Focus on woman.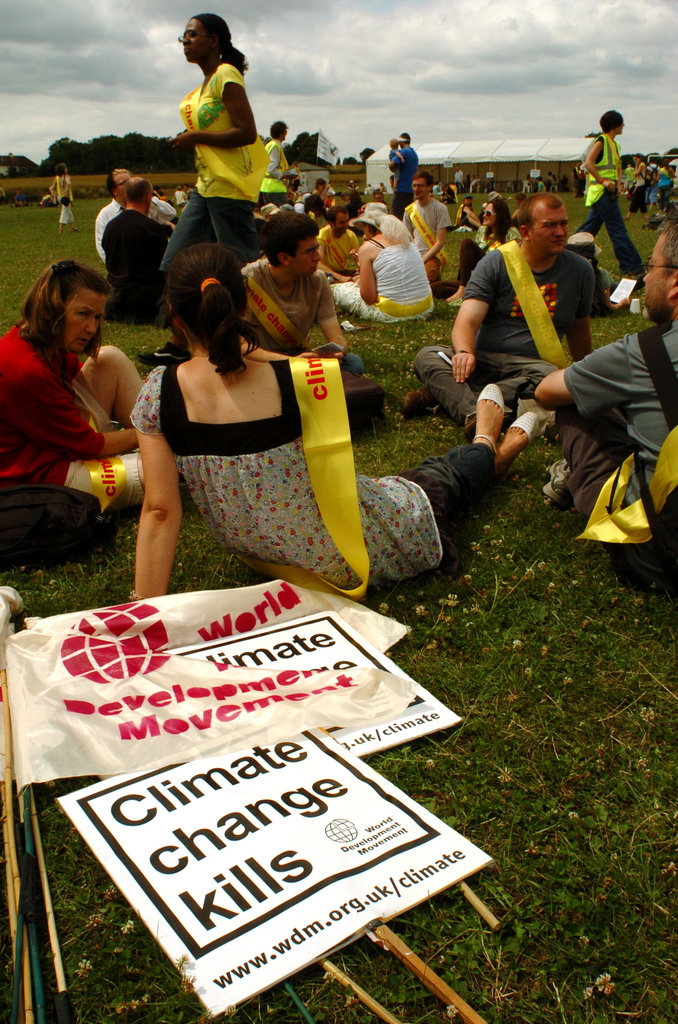
Focused at left=618, top=147, right=654, bottom=223.
